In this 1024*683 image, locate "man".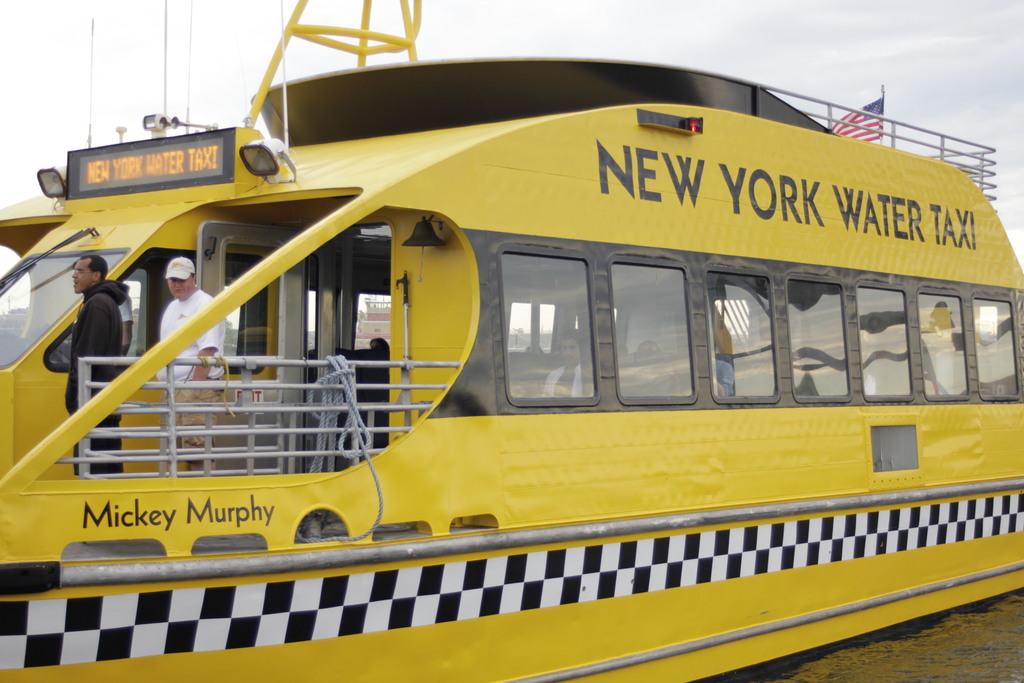
Bounding box: bbox(161, 257, 237, 472).
